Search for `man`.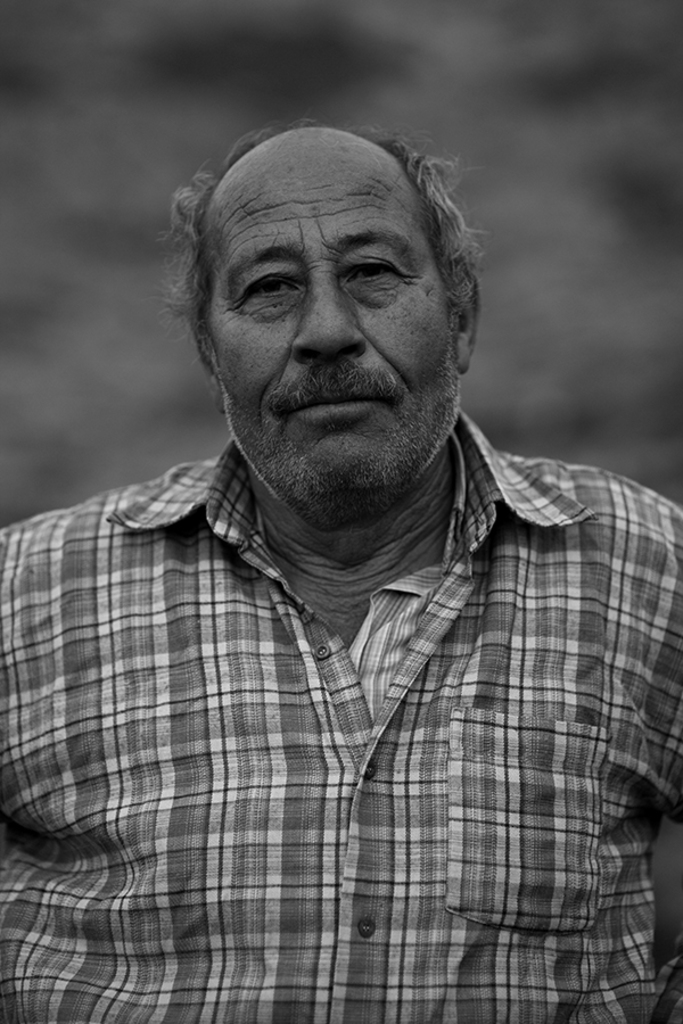
Found at [3, 105, 682, 980].
